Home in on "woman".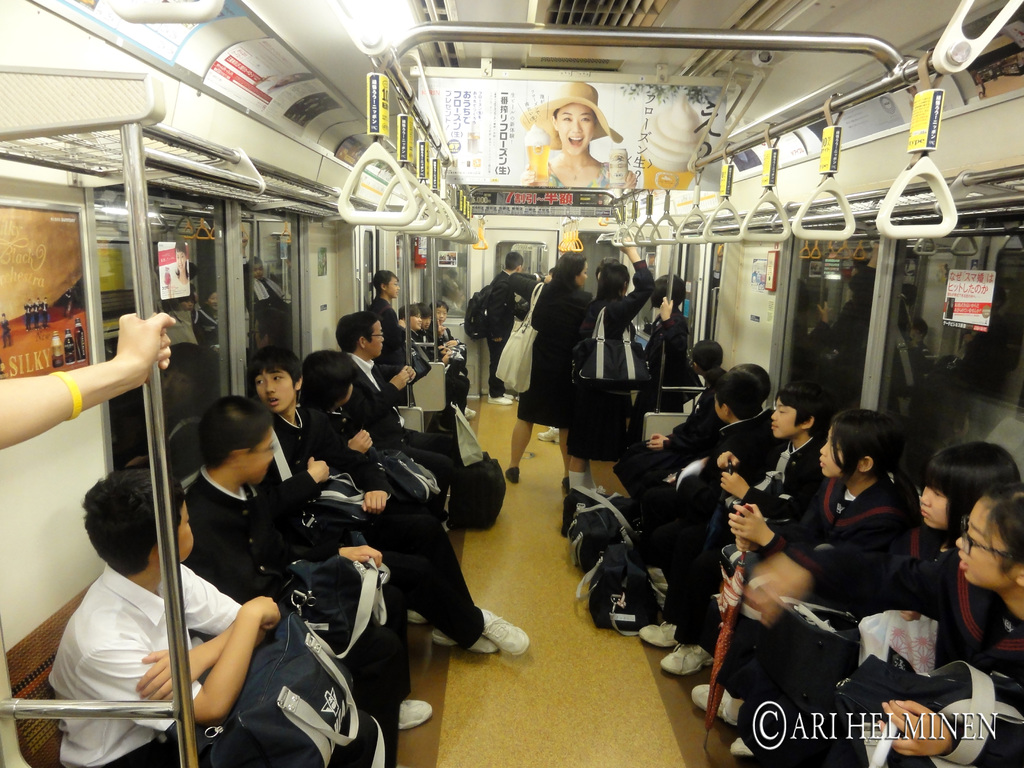
Homed in at bbox=[521, 82, 636, 187].
